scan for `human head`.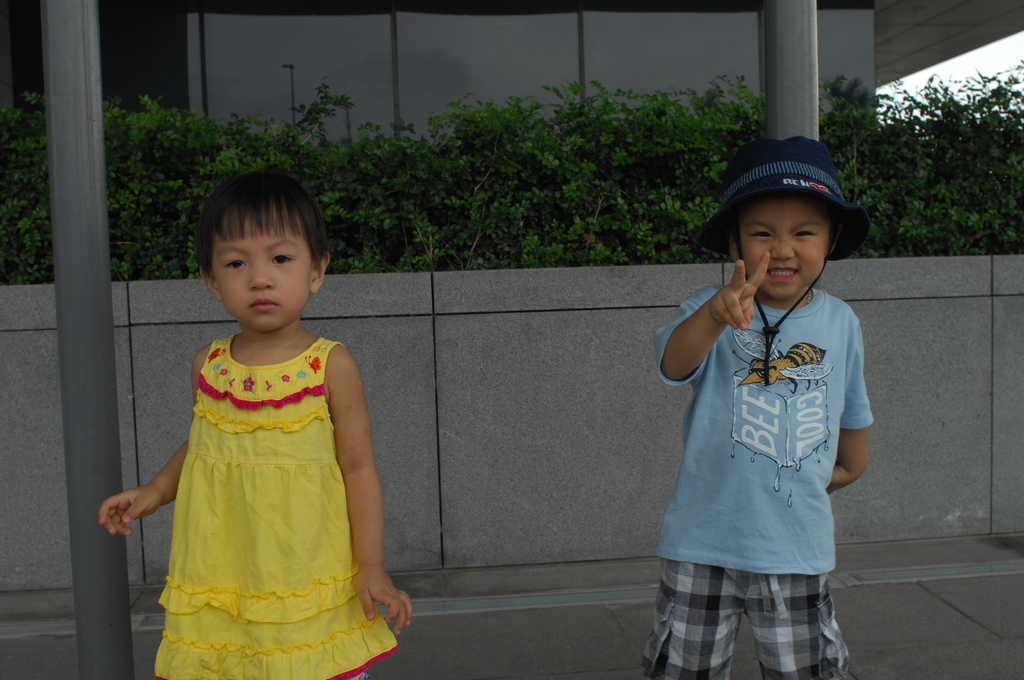
Scan result: left=168, top=170, right=337, bottom=340.
